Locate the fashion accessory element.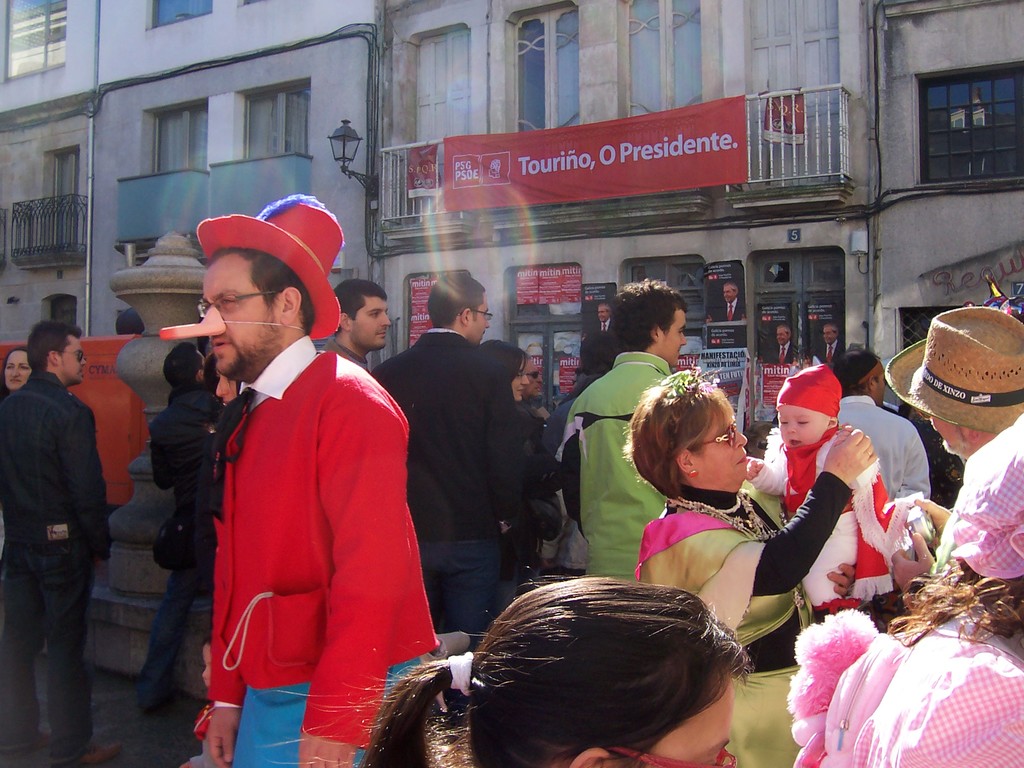
Element bbox: locate(600, 321, 609, 332).
